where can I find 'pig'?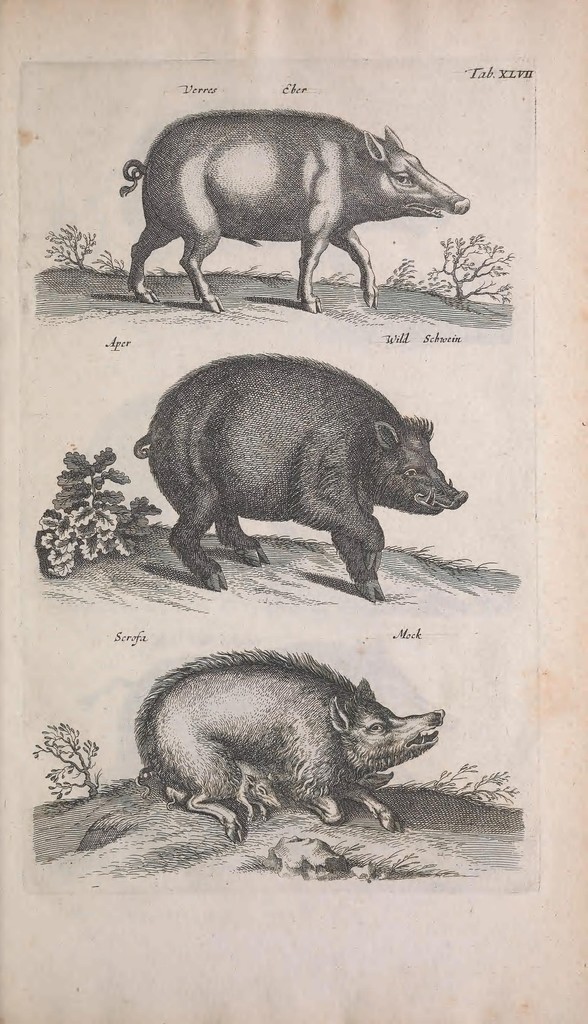
You can find it at bbox=(137, 643, 442, 839).
